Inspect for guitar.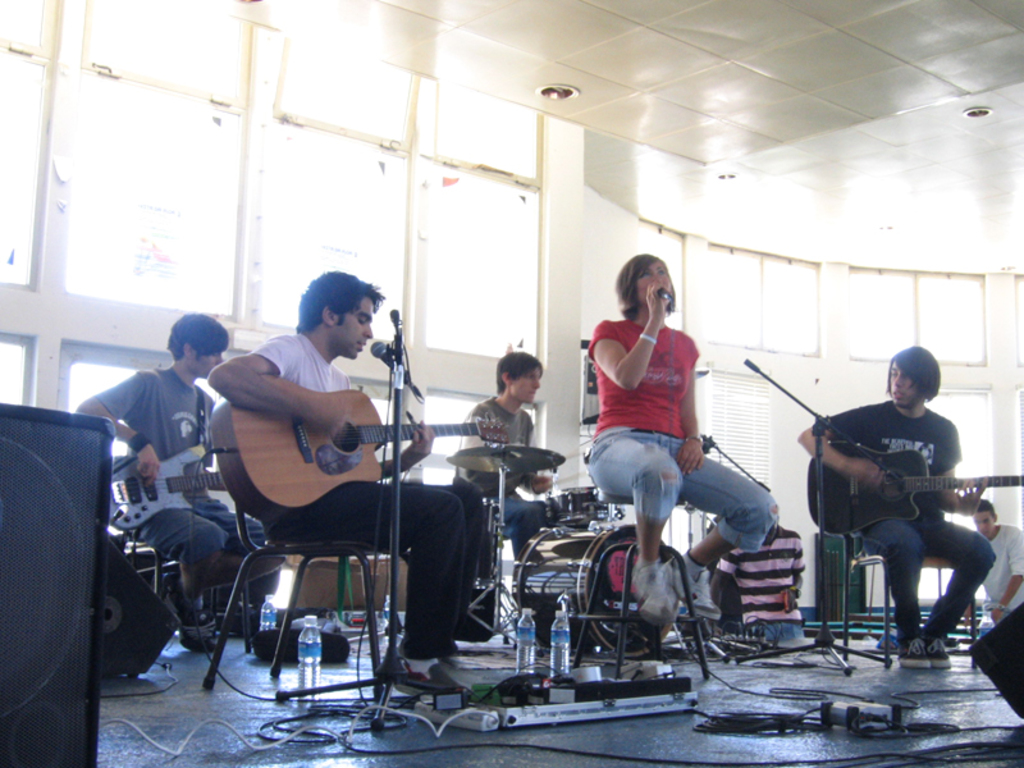
Inspection: [x1=206, y1=399, x2=515, y2=526].
